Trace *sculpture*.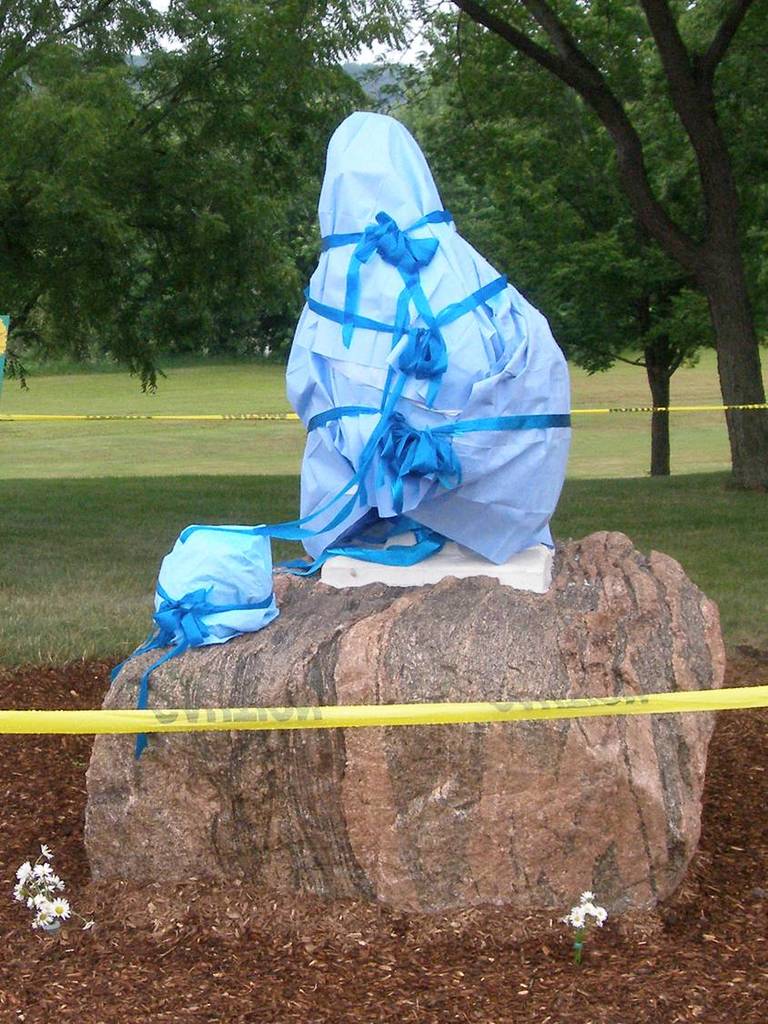
Traced to left=294, top=114, right=569, bottom=554.
